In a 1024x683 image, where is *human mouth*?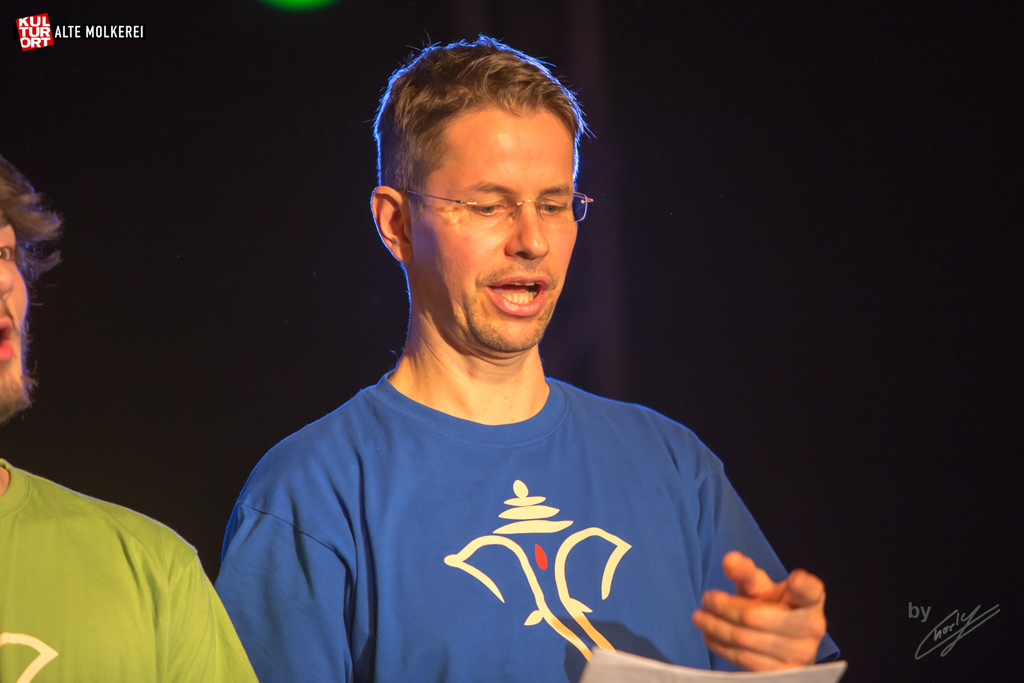
BBox(481, 267, 554, 316).
